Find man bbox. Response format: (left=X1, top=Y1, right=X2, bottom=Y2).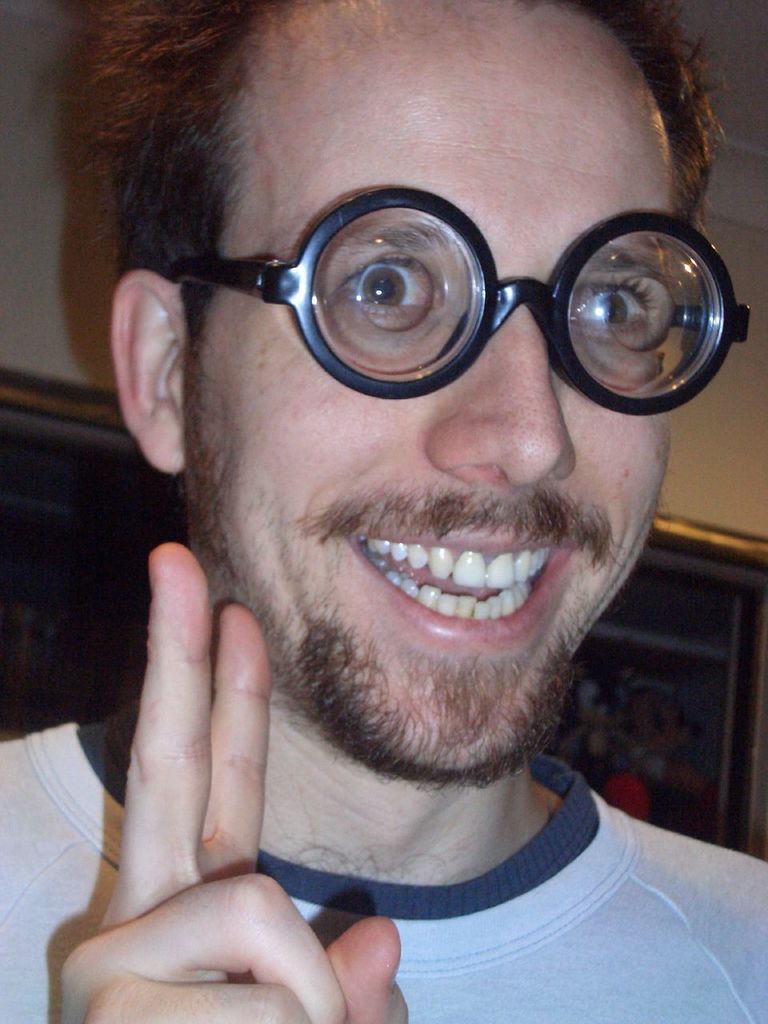
(left=0, top=45, right=767, bottom=989).
